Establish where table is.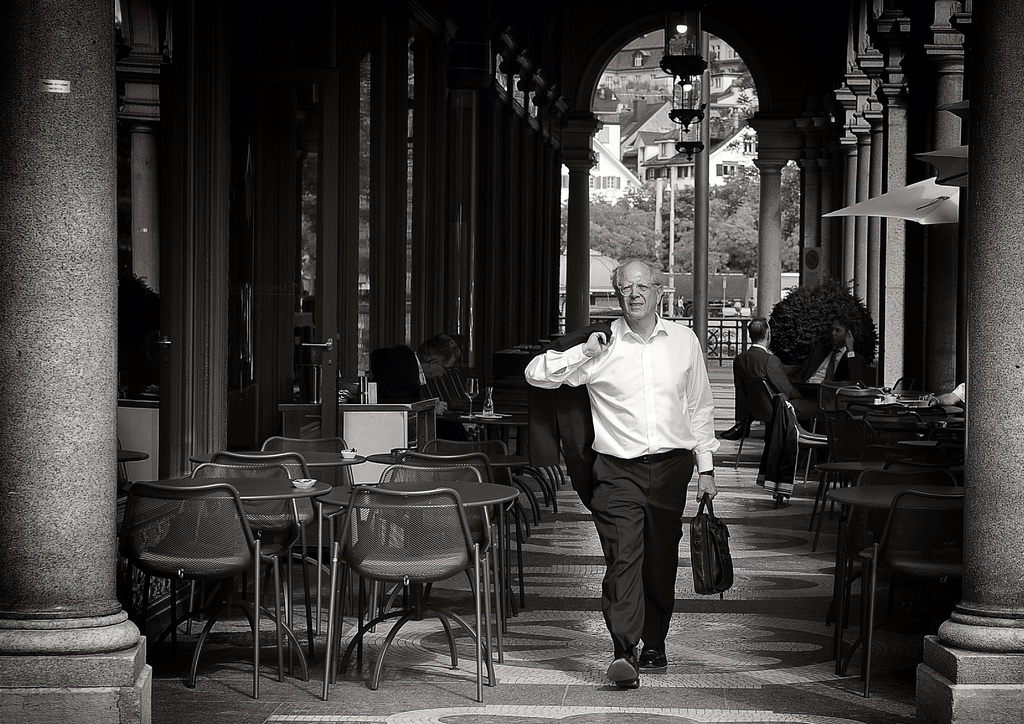
Established at rect(824, 488, 964, 684).
